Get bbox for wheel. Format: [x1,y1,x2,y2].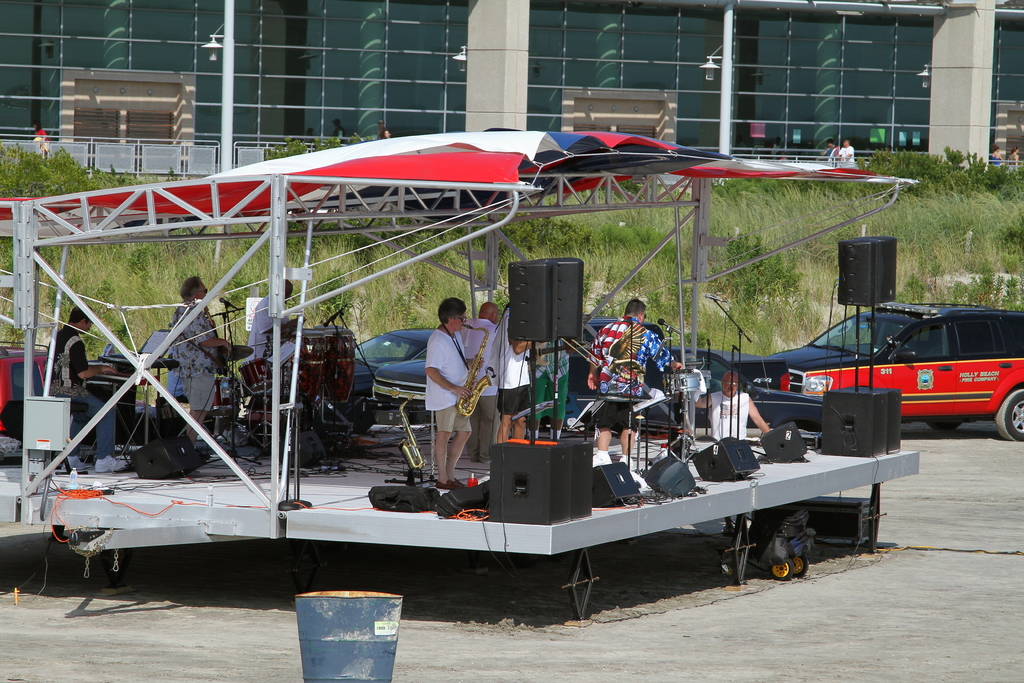
[768,558,792,582].
